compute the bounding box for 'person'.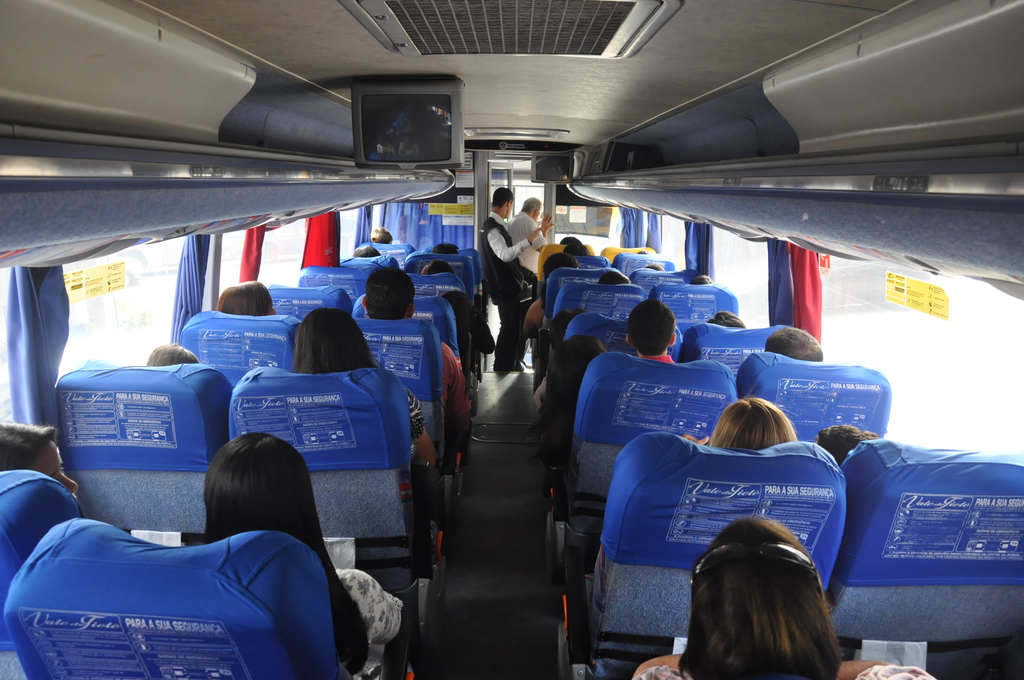
box(294, 309, 442, 457).
